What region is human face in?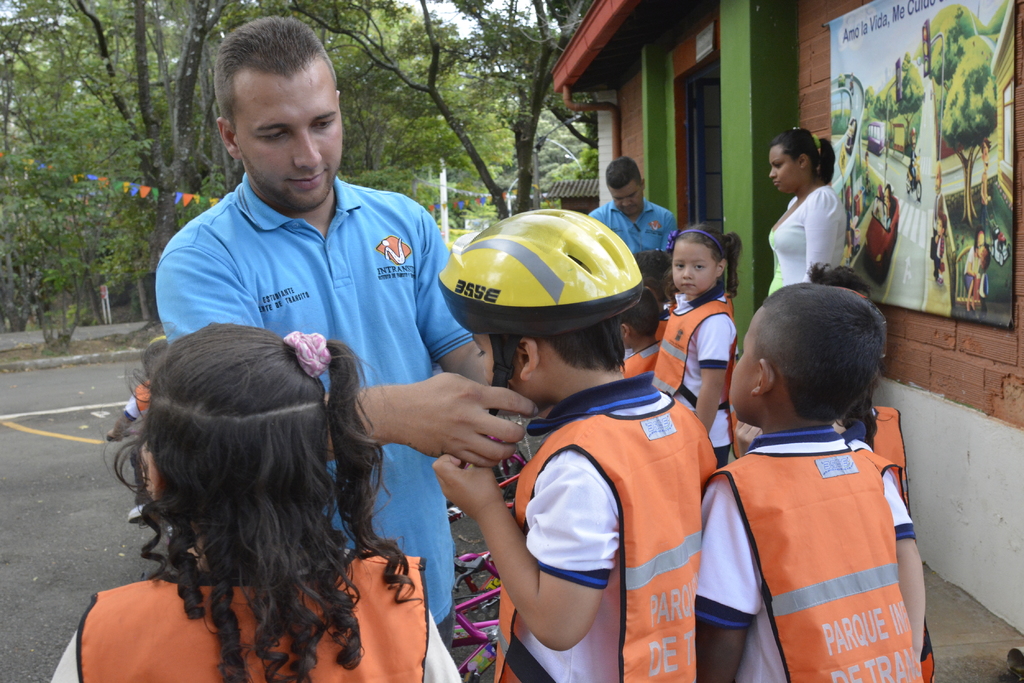
[611, 177, 646, 214].
